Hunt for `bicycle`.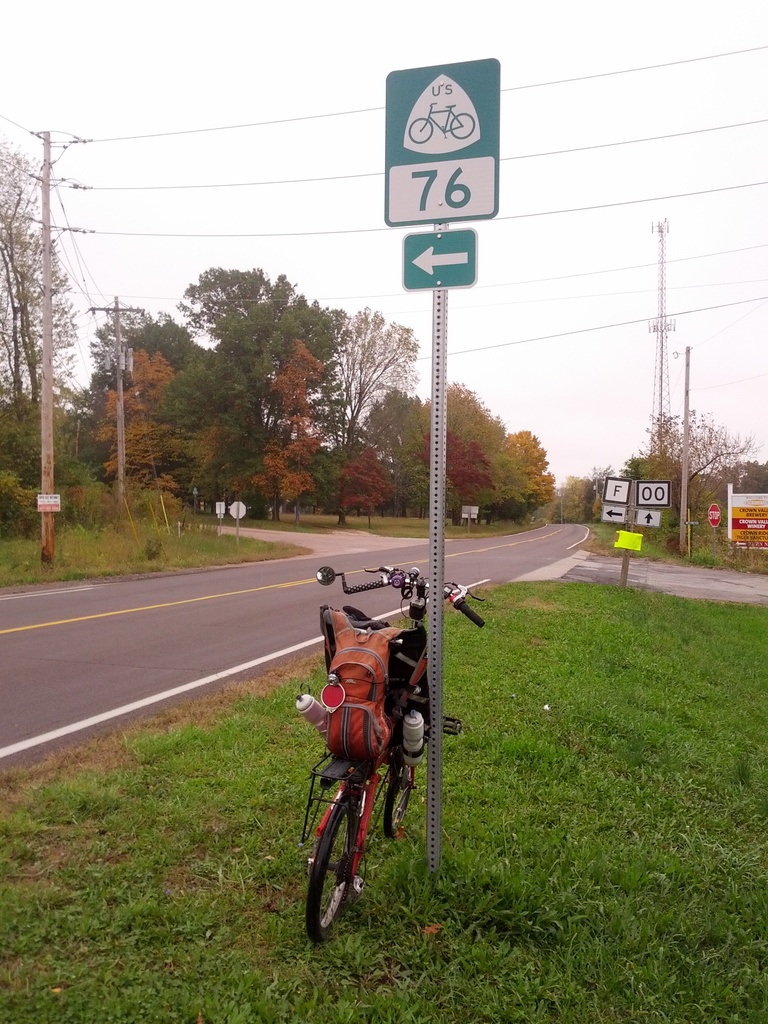
Hunted down at 299 565 483 938.
